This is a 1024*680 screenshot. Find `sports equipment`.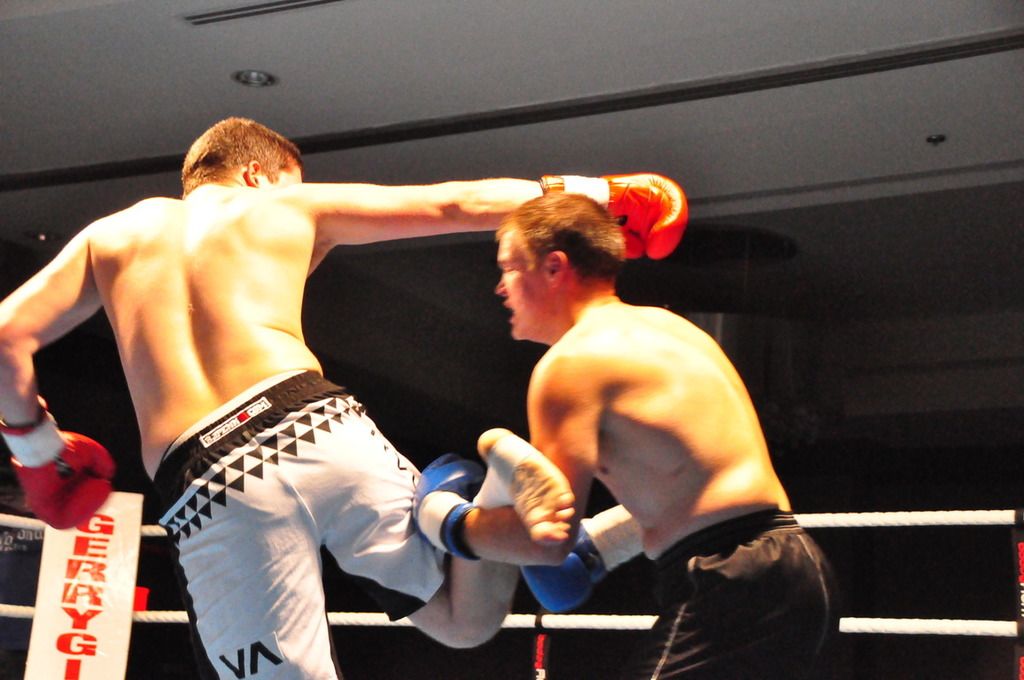
Bounding box: bbox(521, 503, 644, 607).
